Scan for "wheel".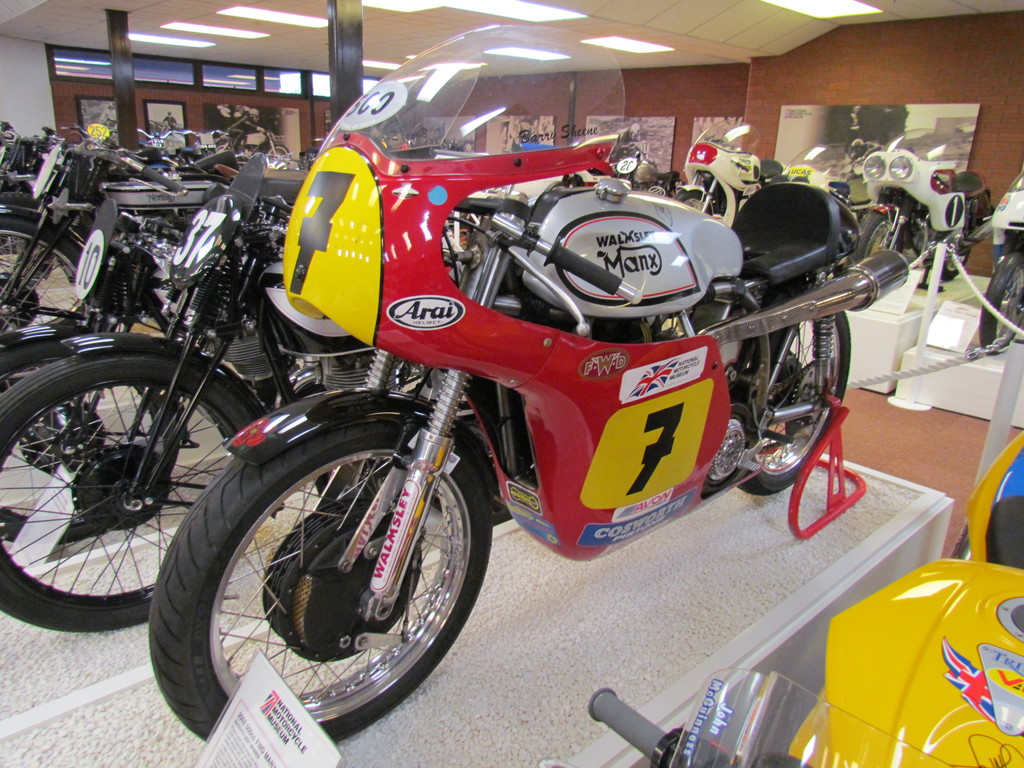
Scan result: <region>0, 353, 253, 634</region>.
